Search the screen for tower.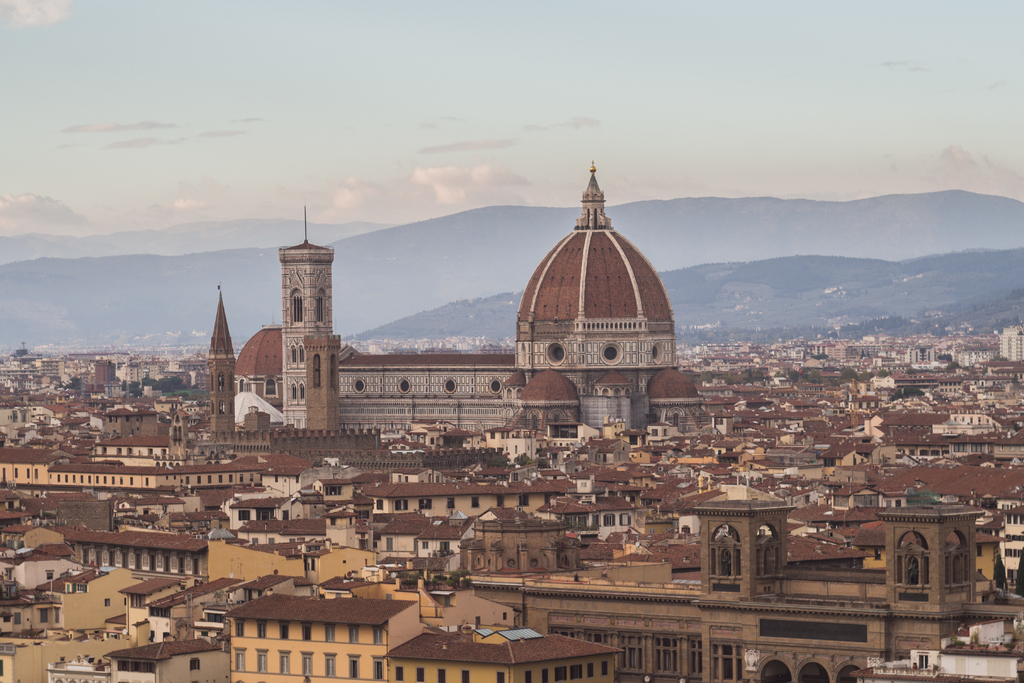
Found at Rect(195, 284, 237, 445).
